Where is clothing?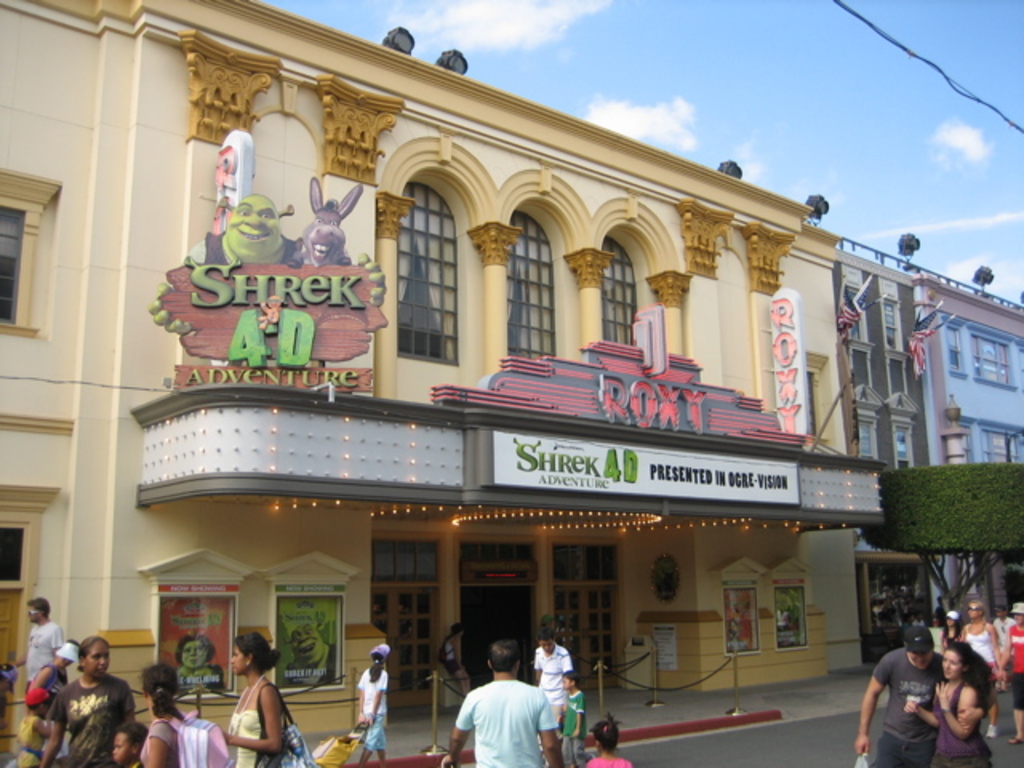
bbox(464, 666, 565, 763).
